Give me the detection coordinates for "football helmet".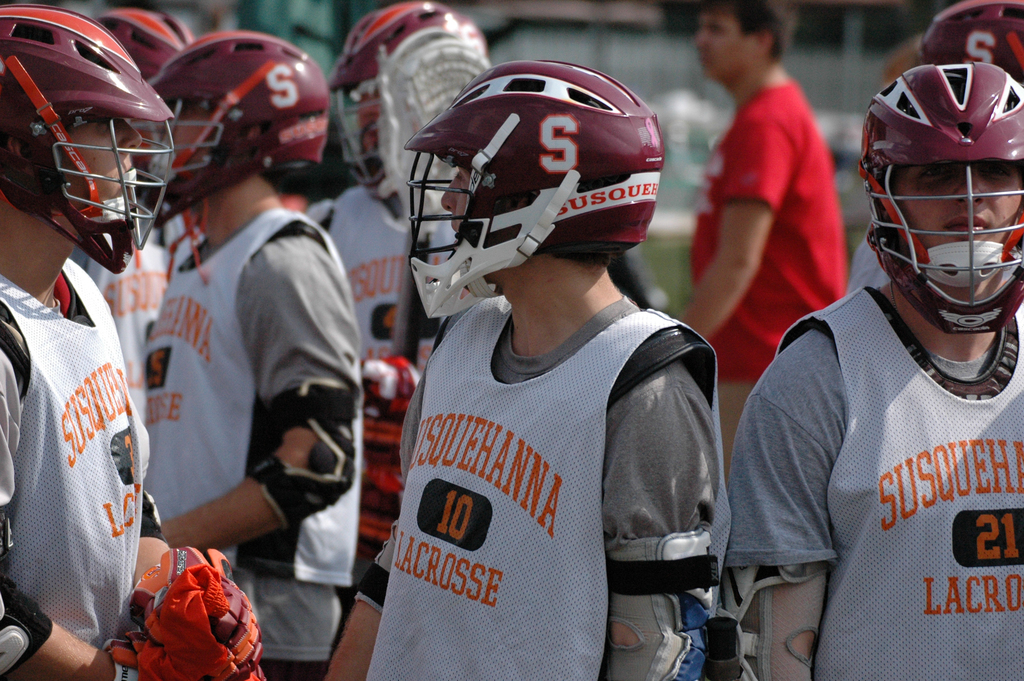
region(916, 0, 1023, 81).
